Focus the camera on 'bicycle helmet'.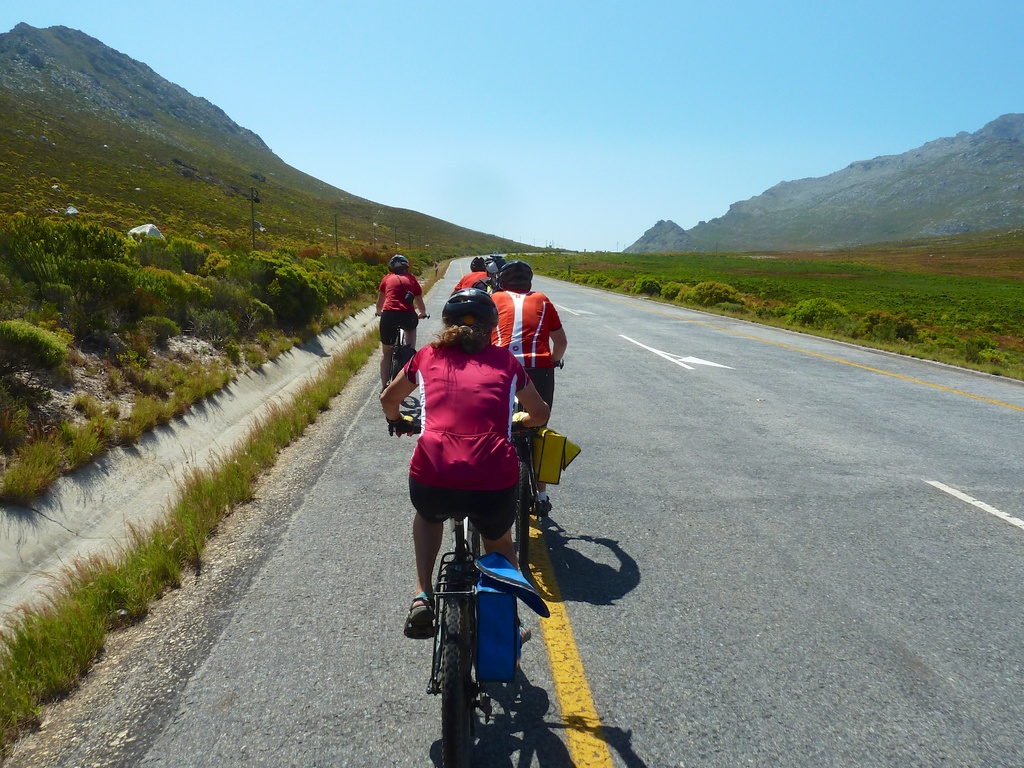
Focus region: 449, 283, 494, 336.
